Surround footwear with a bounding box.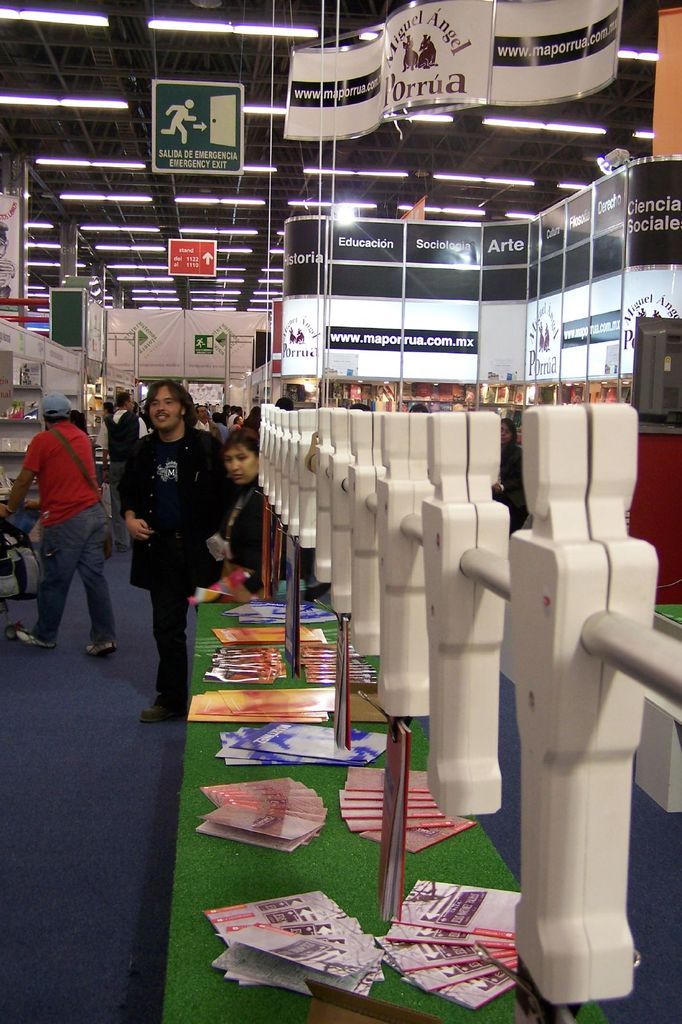
x1=84 y1=626 x2=120 y2=657.
